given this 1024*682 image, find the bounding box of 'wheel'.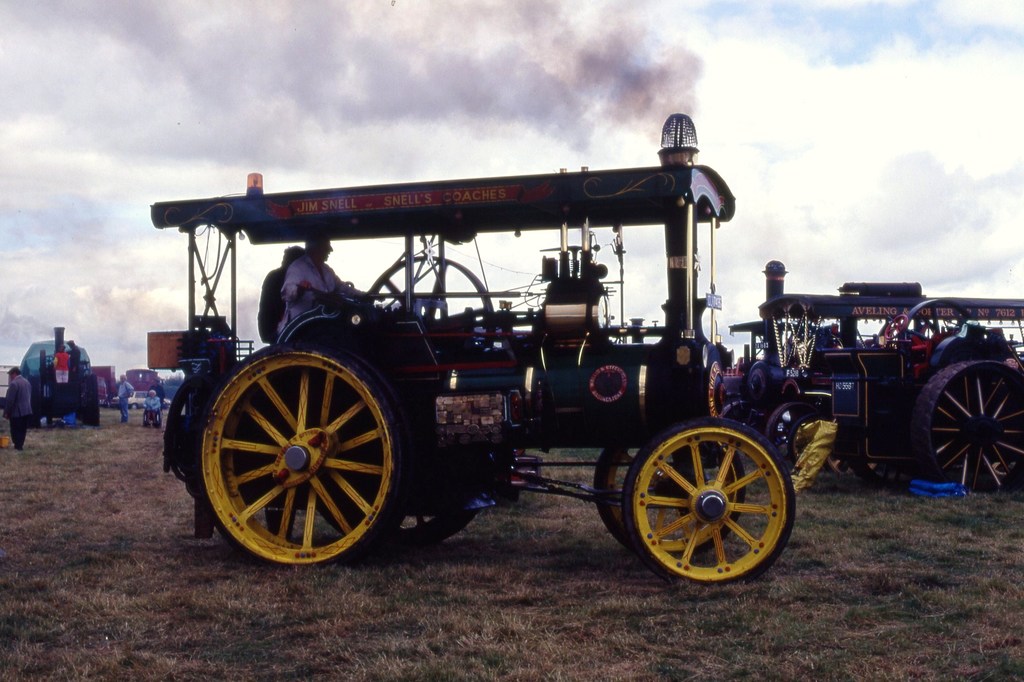
bbox(192, 339, 426, 565).
